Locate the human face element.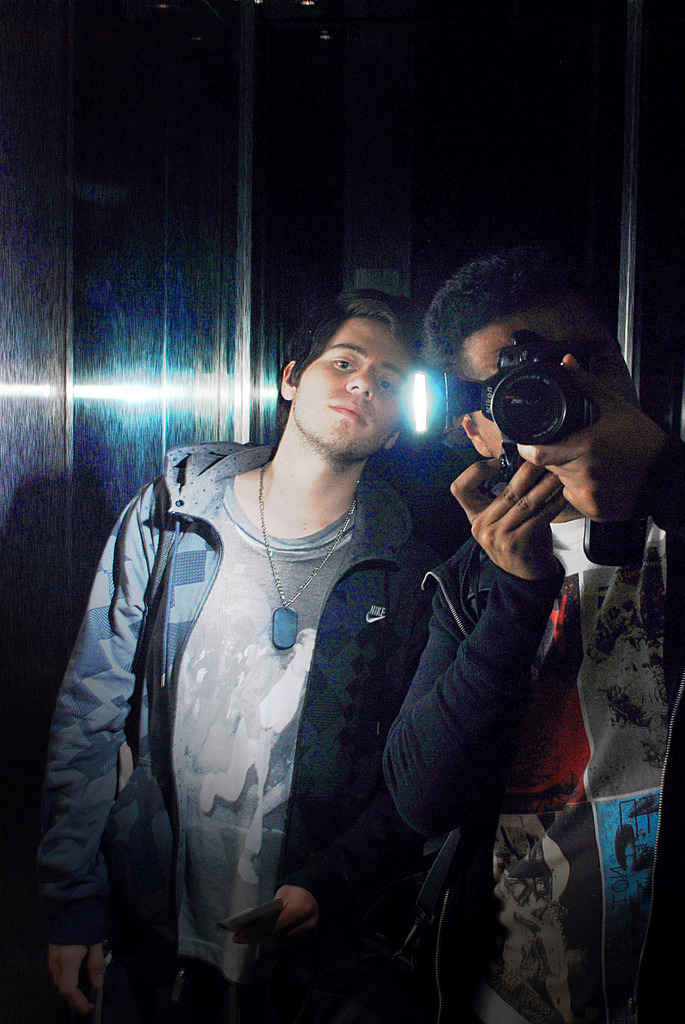
Element bbox: [left=471, top=314, right=560, bottom=382].
